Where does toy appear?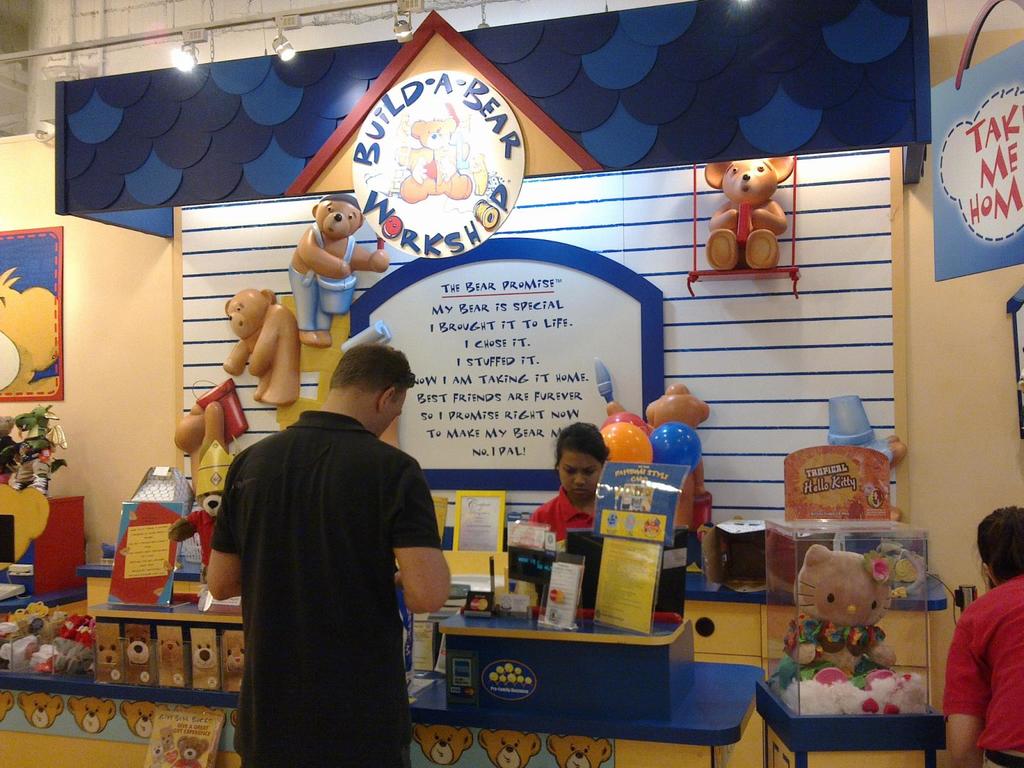
Appears at left=15, top=691, right=68, bottom=729.
